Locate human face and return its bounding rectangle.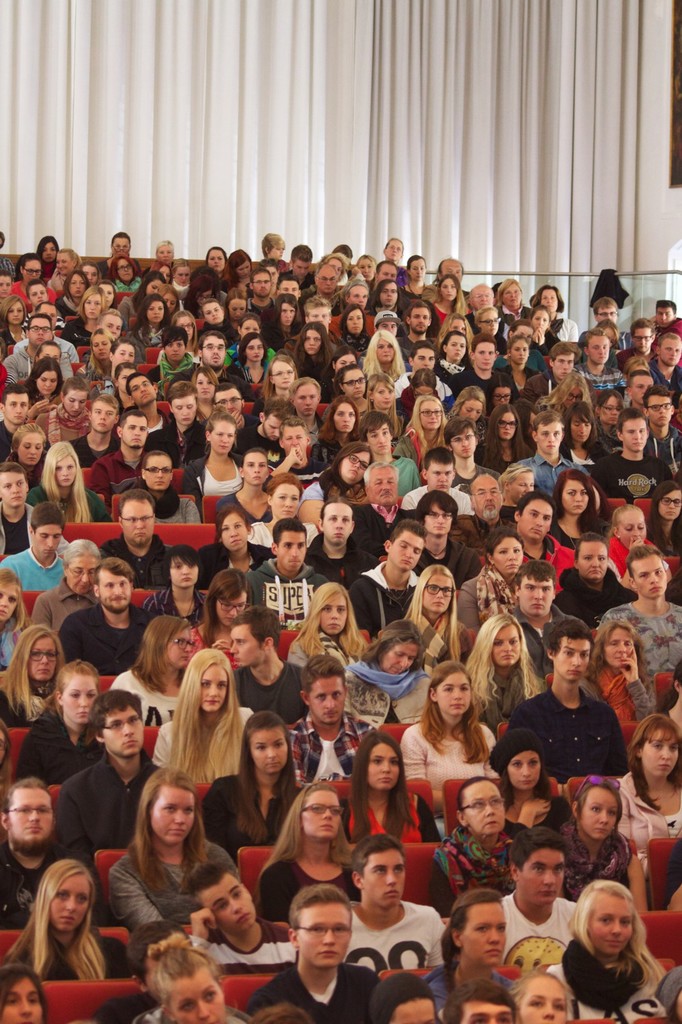
rect(111, 235, 132, 256).
